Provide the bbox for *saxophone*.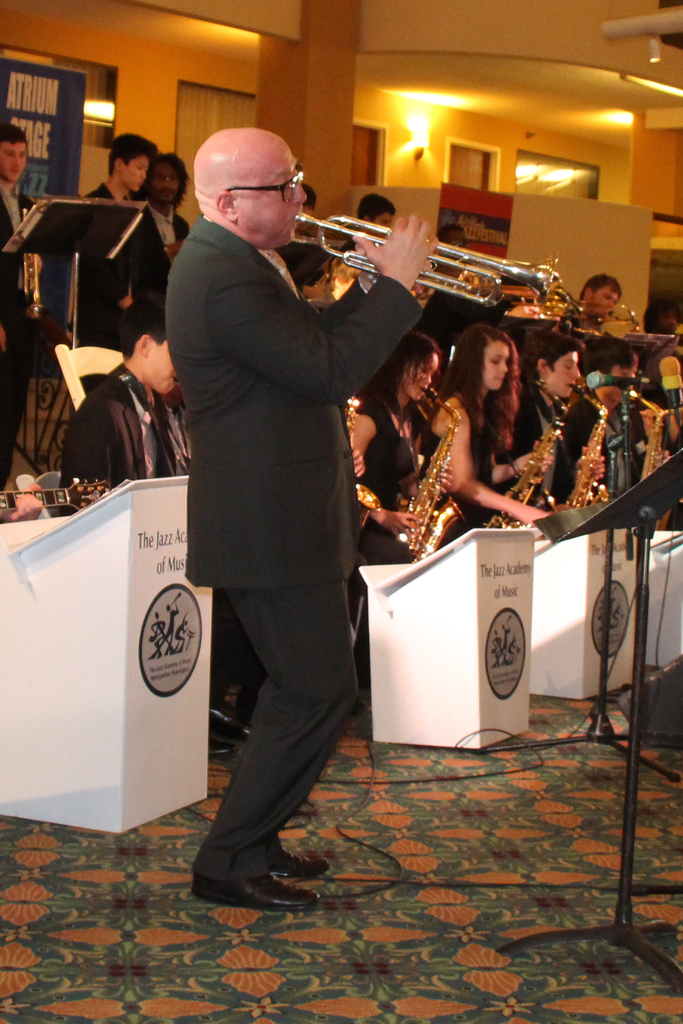
[x1=479, y1=378, x2=568, y2=534].
